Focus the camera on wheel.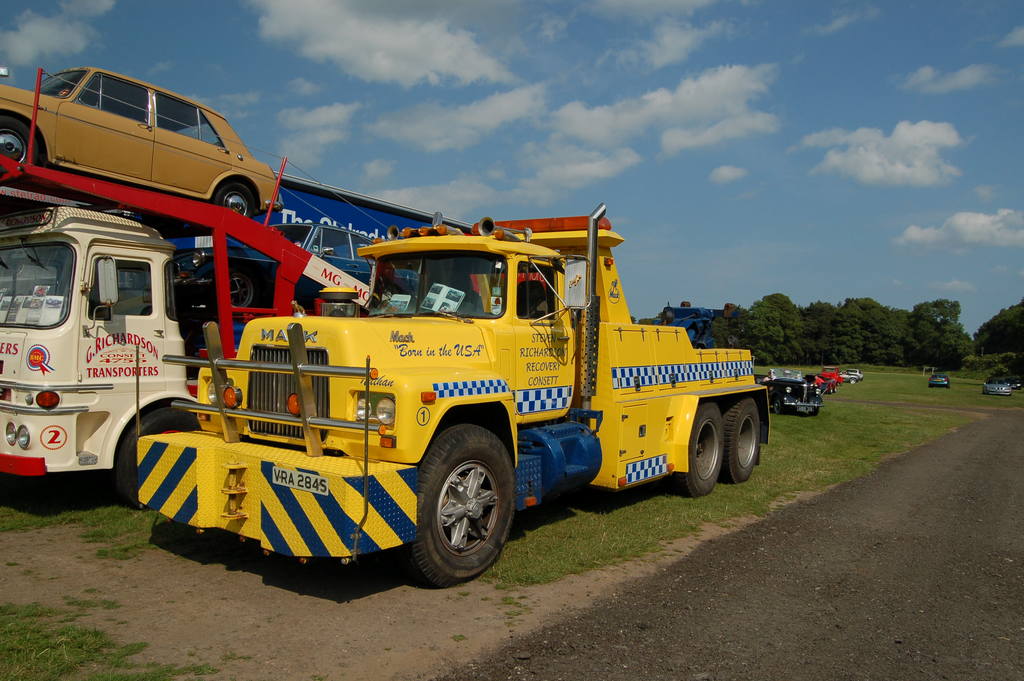
Focus region: [669,402,724,497].
